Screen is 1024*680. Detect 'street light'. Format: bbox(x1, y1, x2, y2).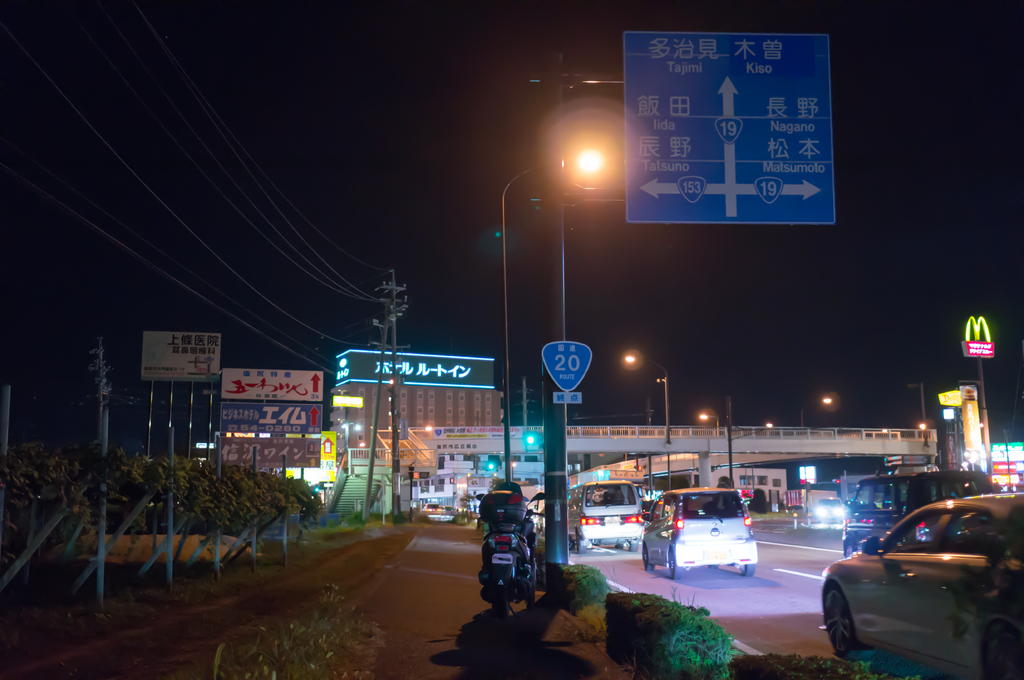
bbox(916, 422, 925, 433).
